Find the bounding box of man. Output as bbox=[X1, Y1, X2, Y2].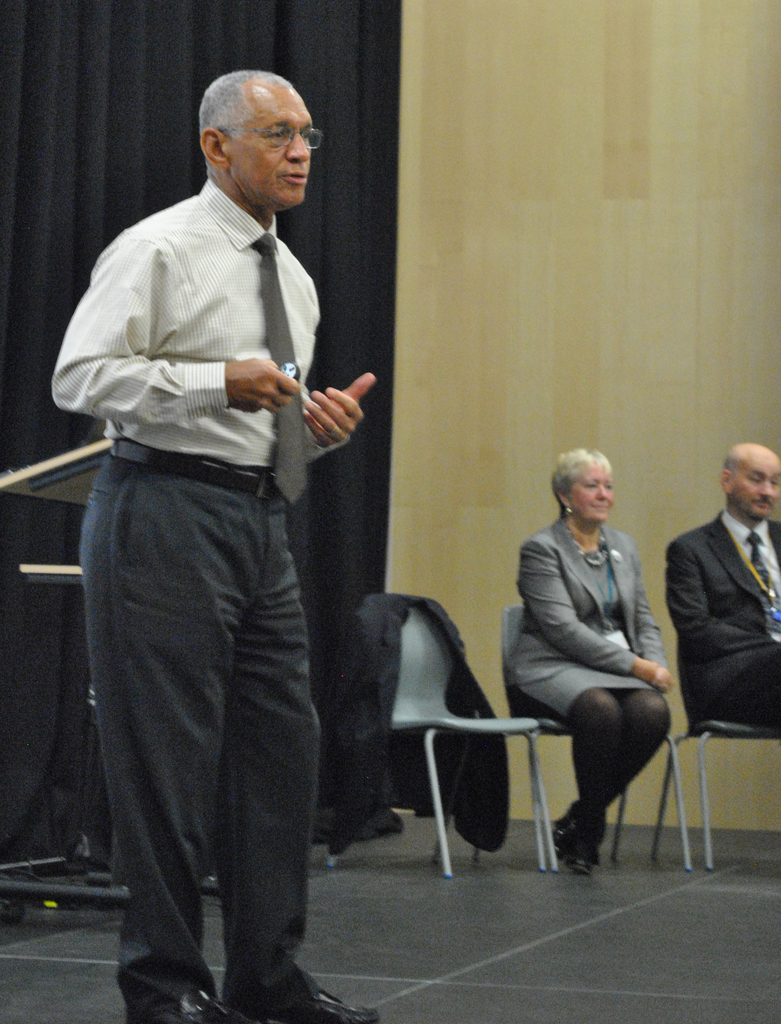
bbox=[663, 443, 780, 732].
